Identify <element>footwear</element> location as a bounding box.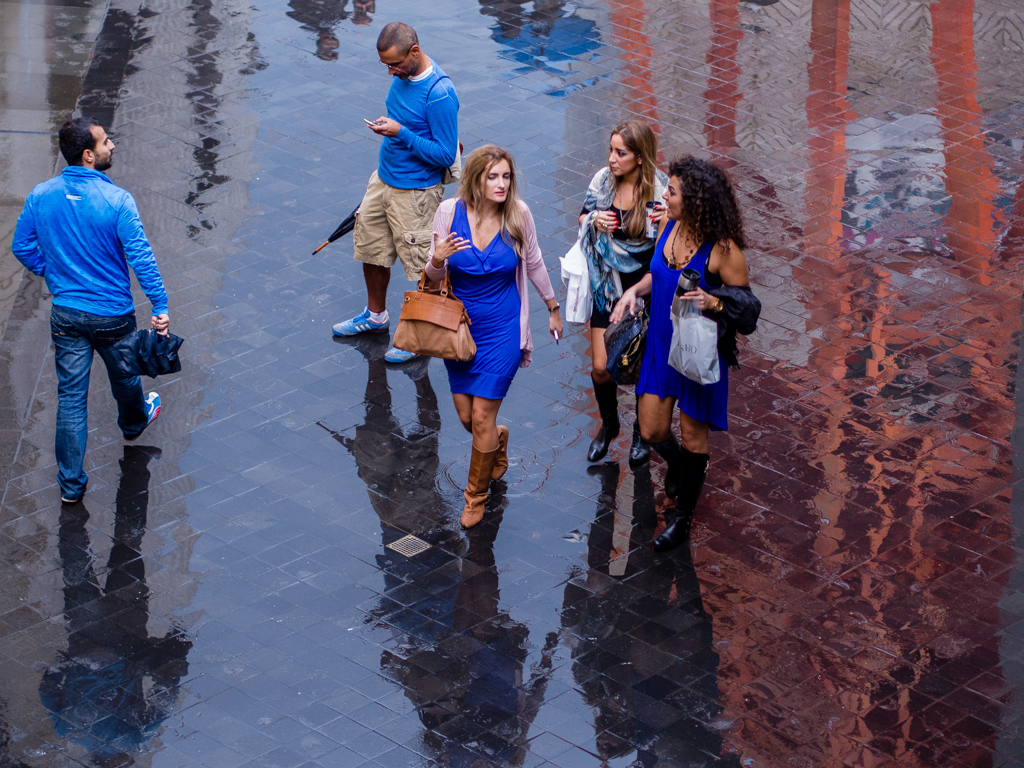
124 390 165 443.
